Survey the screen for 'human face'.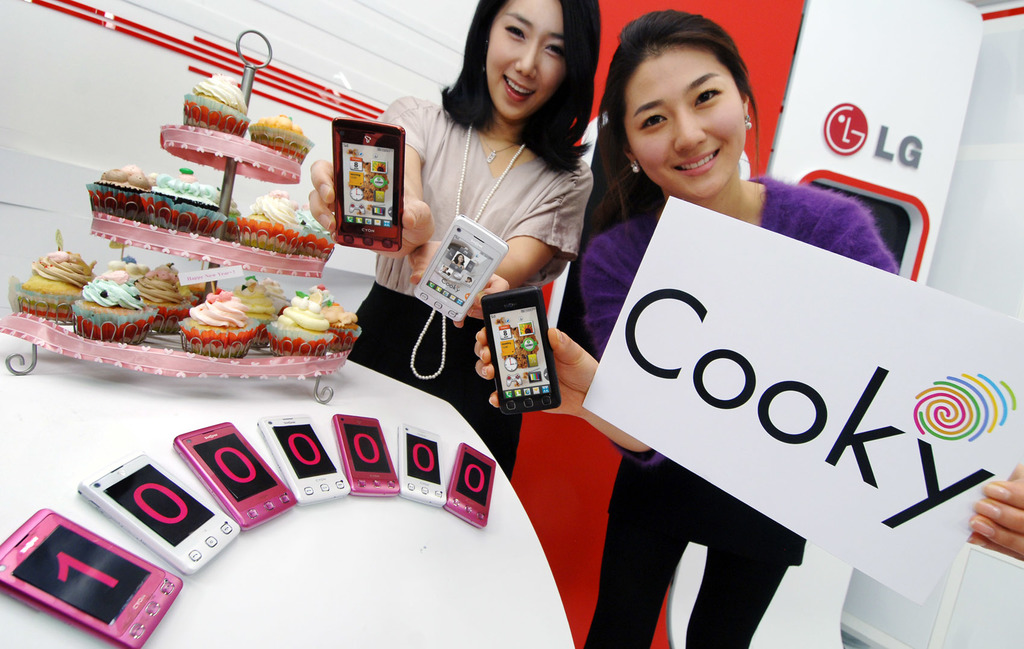
Survey found: 625,46,746,200.
